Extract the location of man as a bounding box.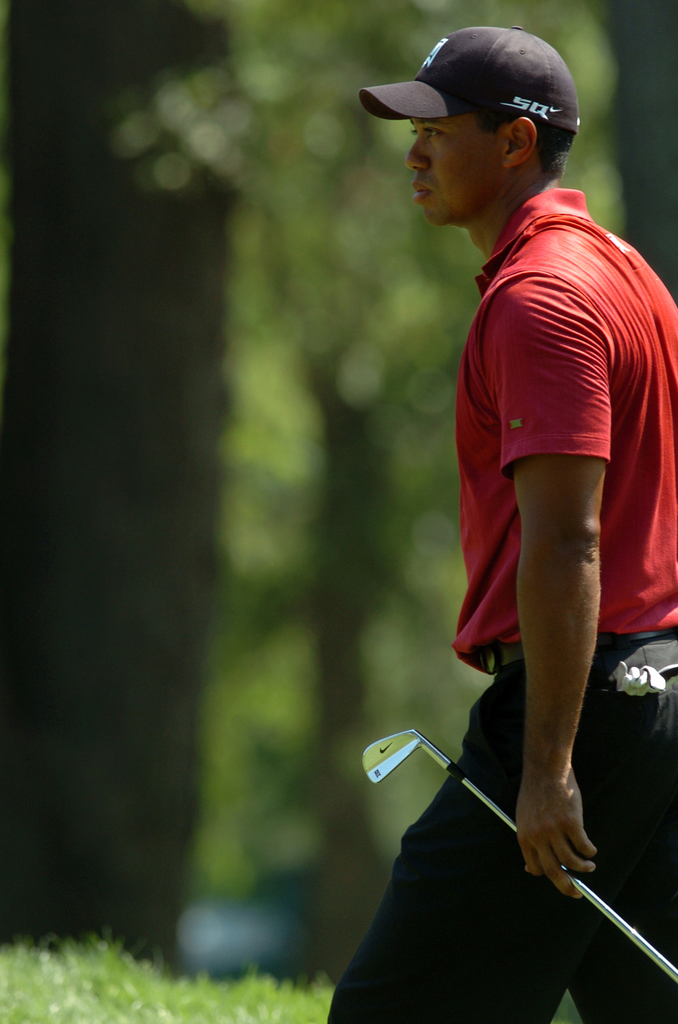
bbox=[356, 14, 664, 1011].
